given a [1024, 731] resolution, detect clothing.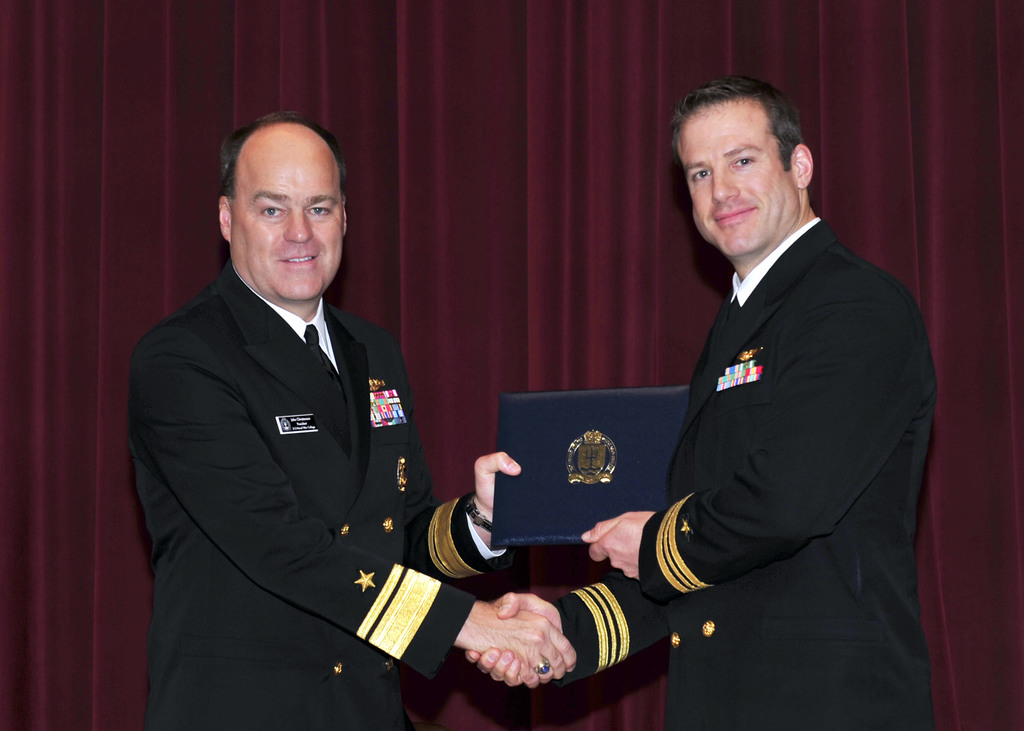
bbox=[554, 213, 937, 730].
